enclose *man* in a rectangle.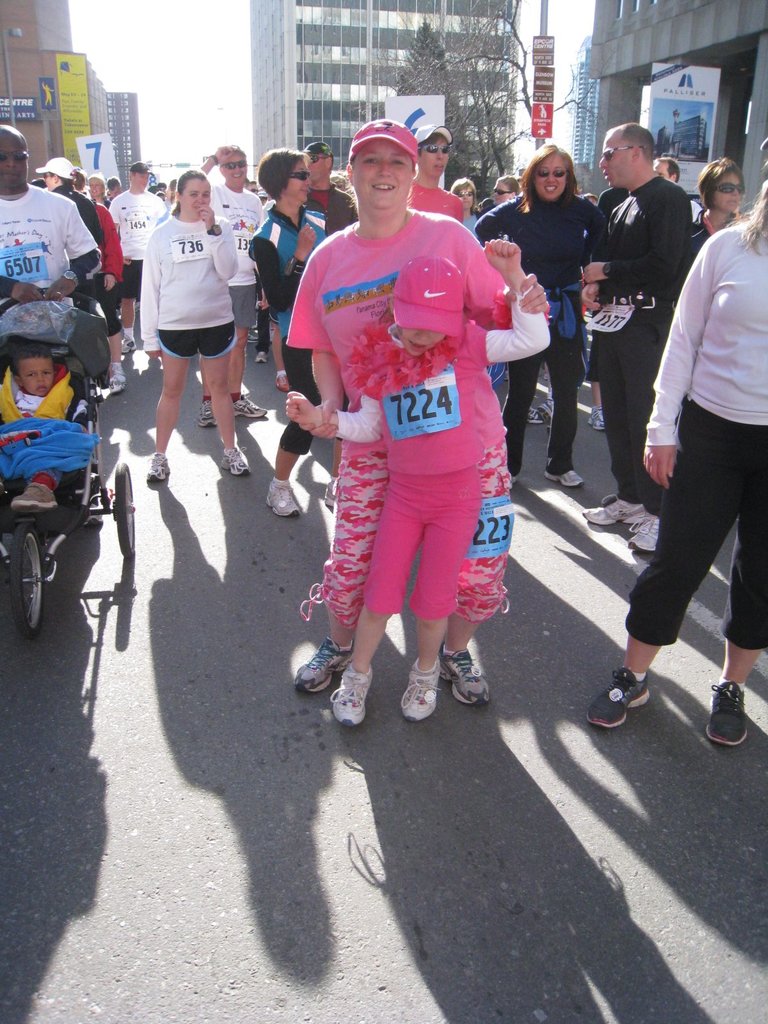
Rect(0, 124, 91, 316).
